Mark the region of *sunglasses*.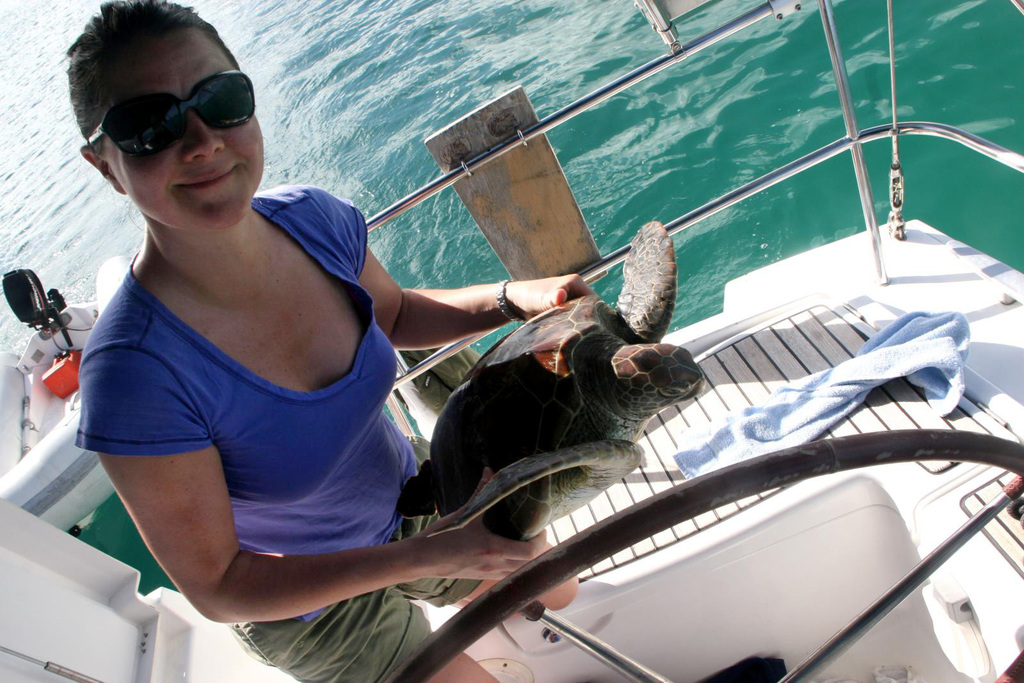
Region: x1=80, y1=58, x2=264, y2=170.
